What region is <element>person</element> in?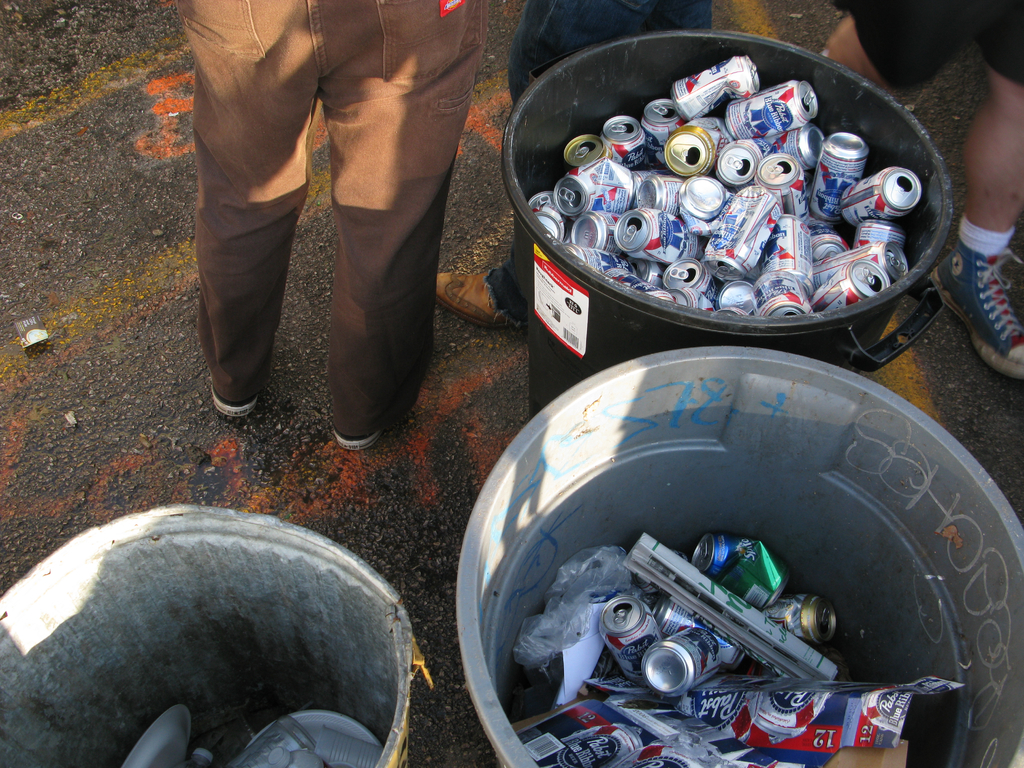
{"x1": 130, "y1": 0, "x2": 489, "y2": 424}.
